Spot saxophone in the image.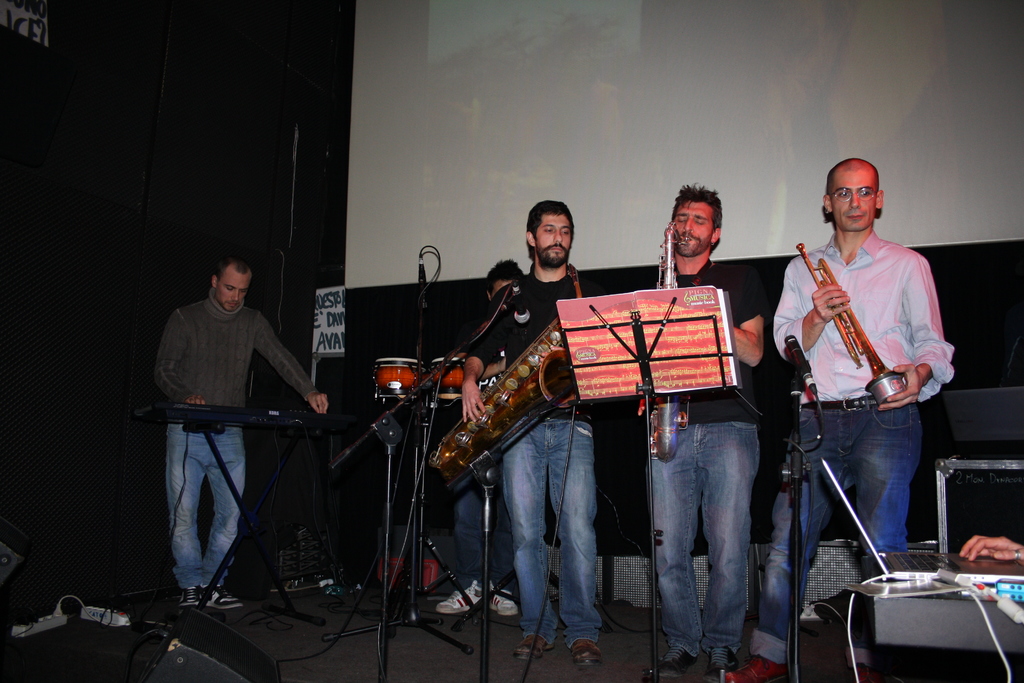
saxophone found at 644 220 695 467.
